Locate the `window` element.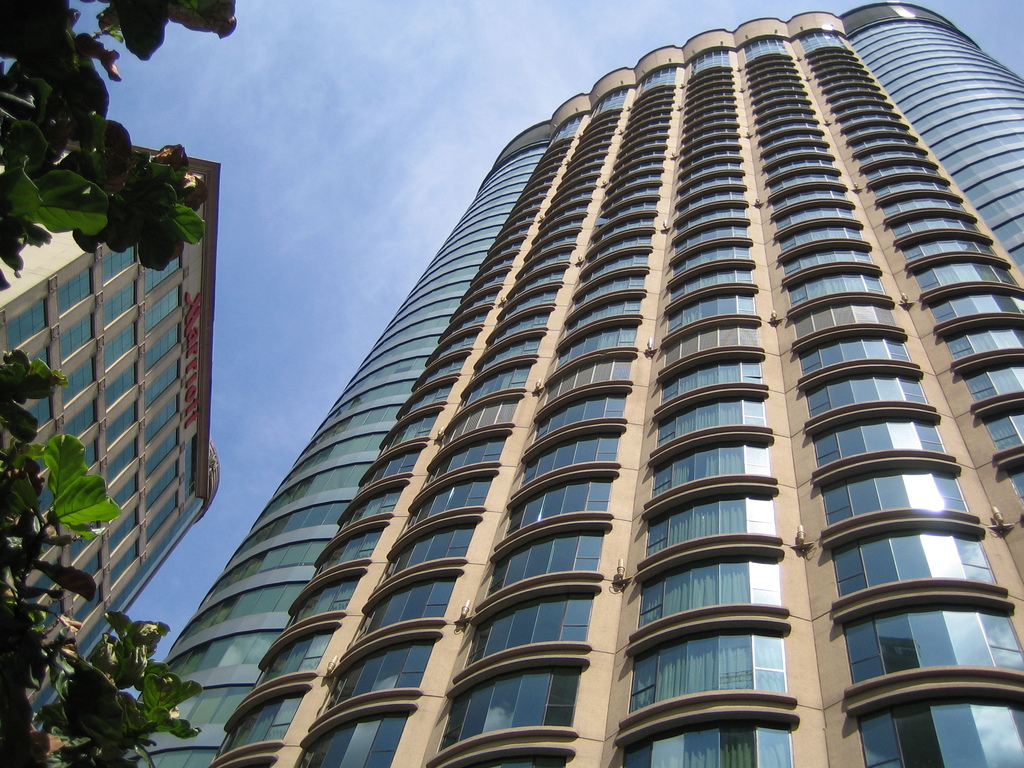
Element bbox: x1=335, y1=481, x2=396, y2=533.
